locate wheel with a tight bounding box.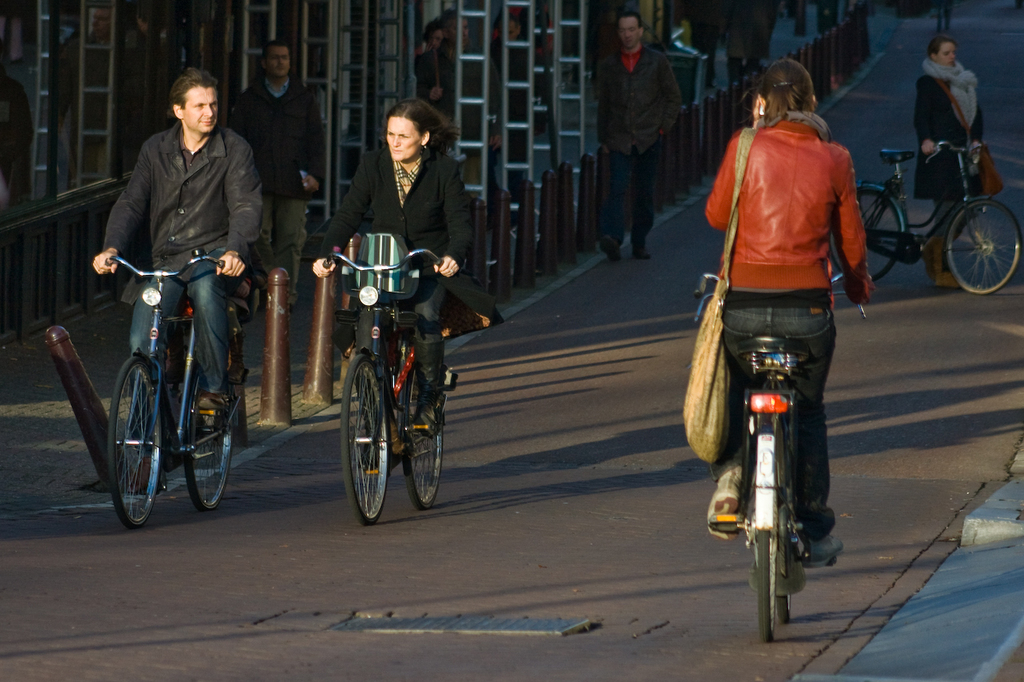
box=[830, 187, 903, 285].
